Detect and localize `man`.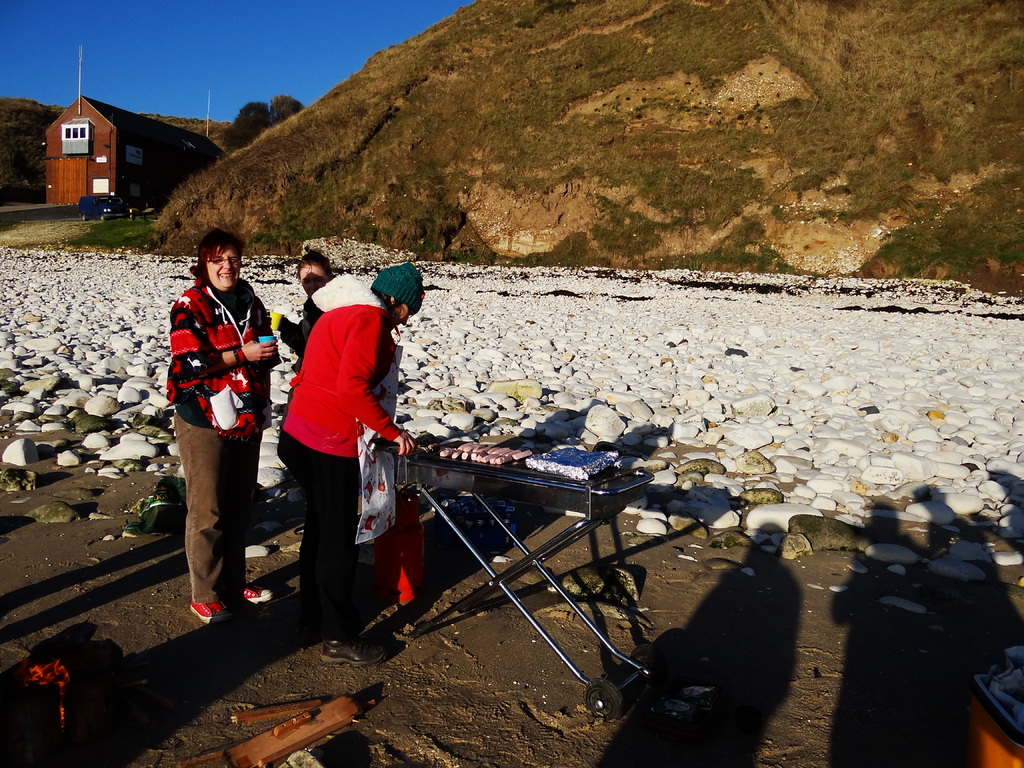
Localized at bbox(258, 248, 408, 646).
